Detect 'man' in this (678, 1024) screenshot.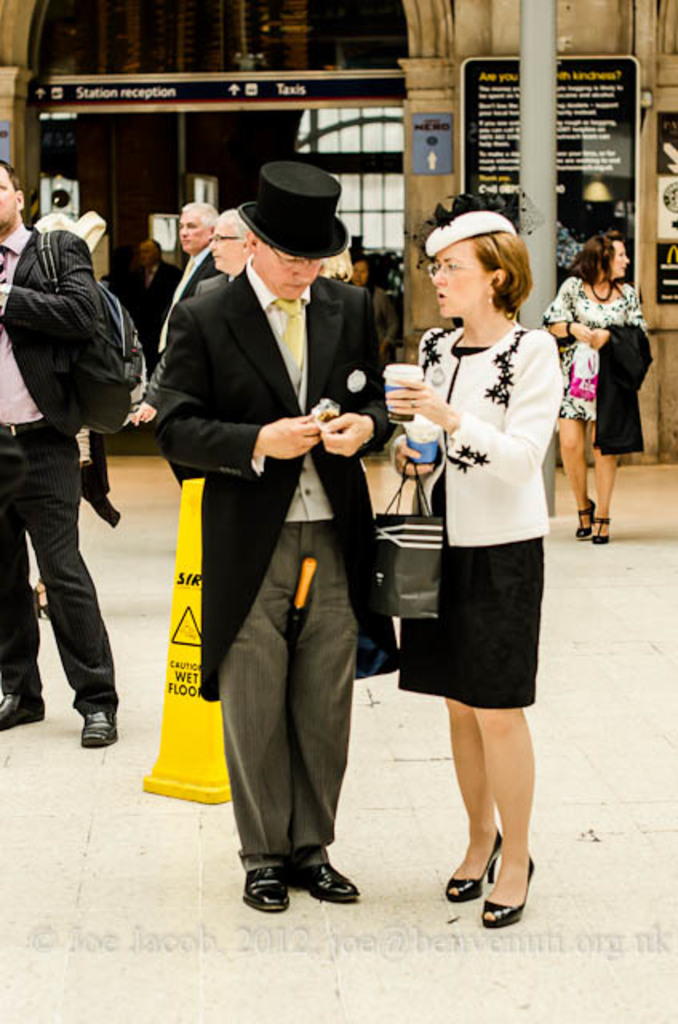
Detection: Rect(123, 238, 187, 366).
